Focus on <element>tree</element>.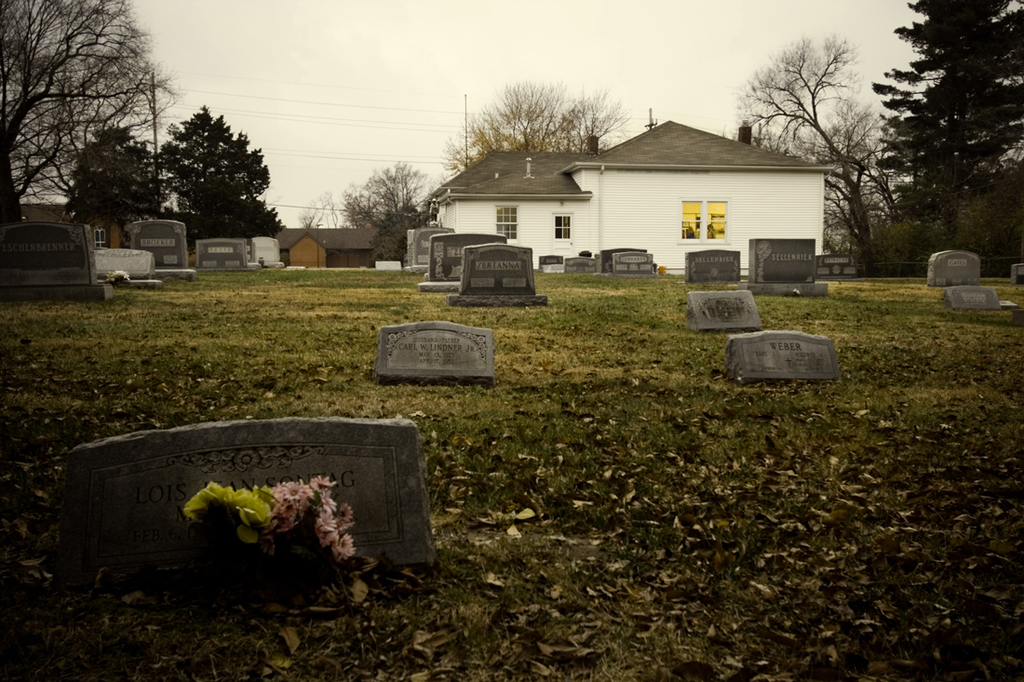
Focused at (left=68, top=127, right=176, bottom=245).
